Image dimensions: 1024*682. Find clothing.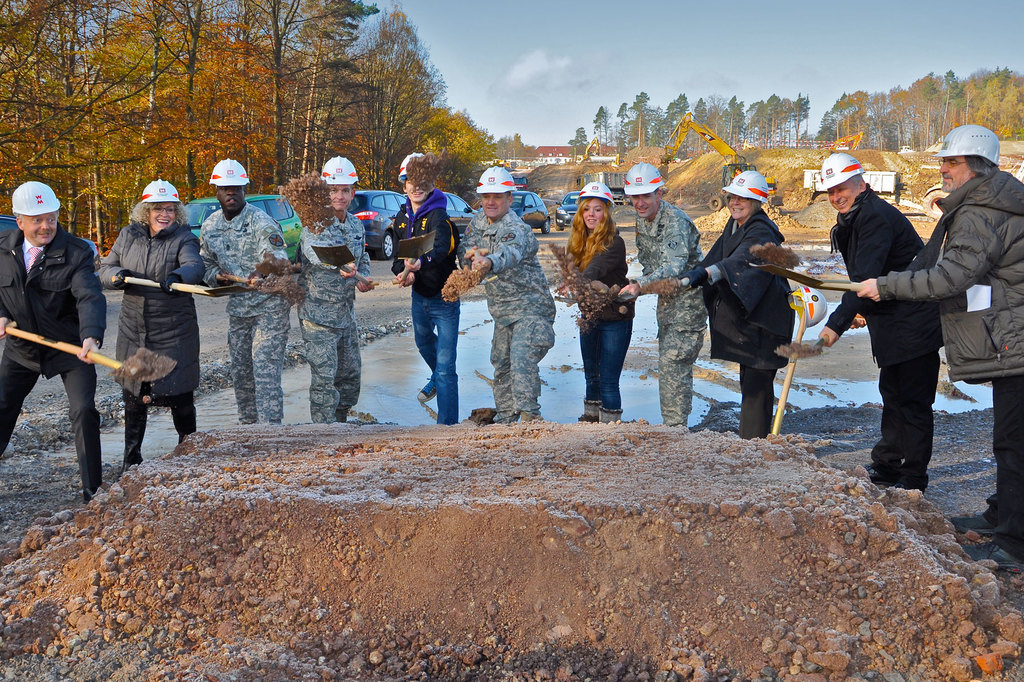
[634,200,707,427].
